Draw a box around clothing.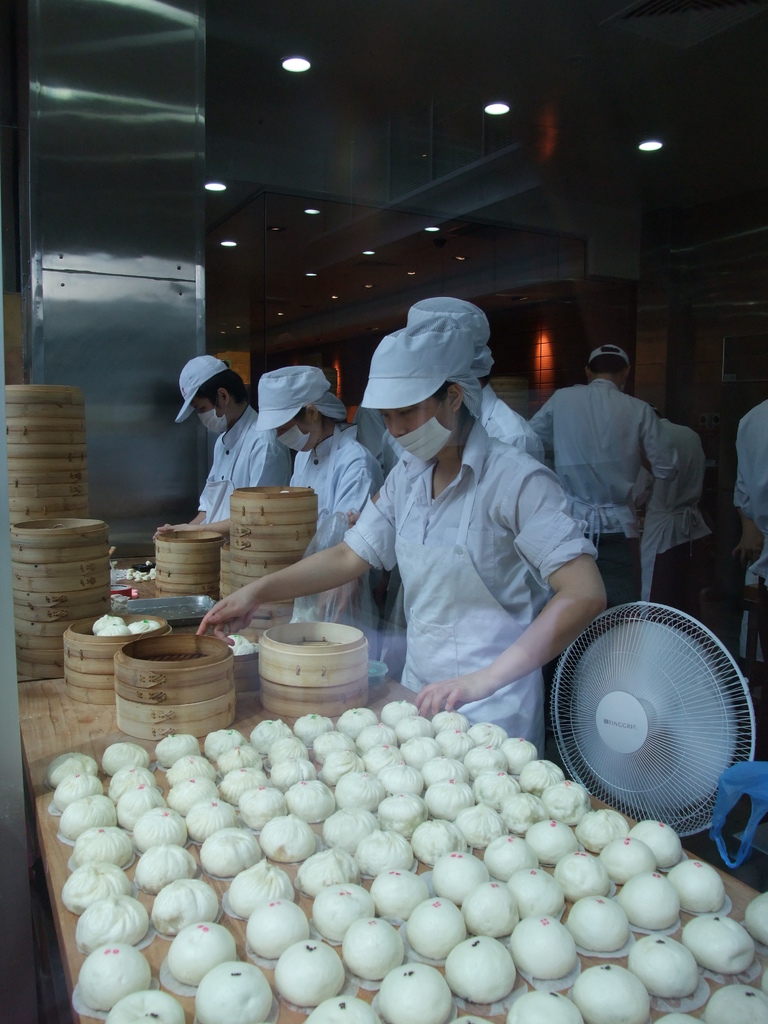
bbox(527, 372, 675, 596).
